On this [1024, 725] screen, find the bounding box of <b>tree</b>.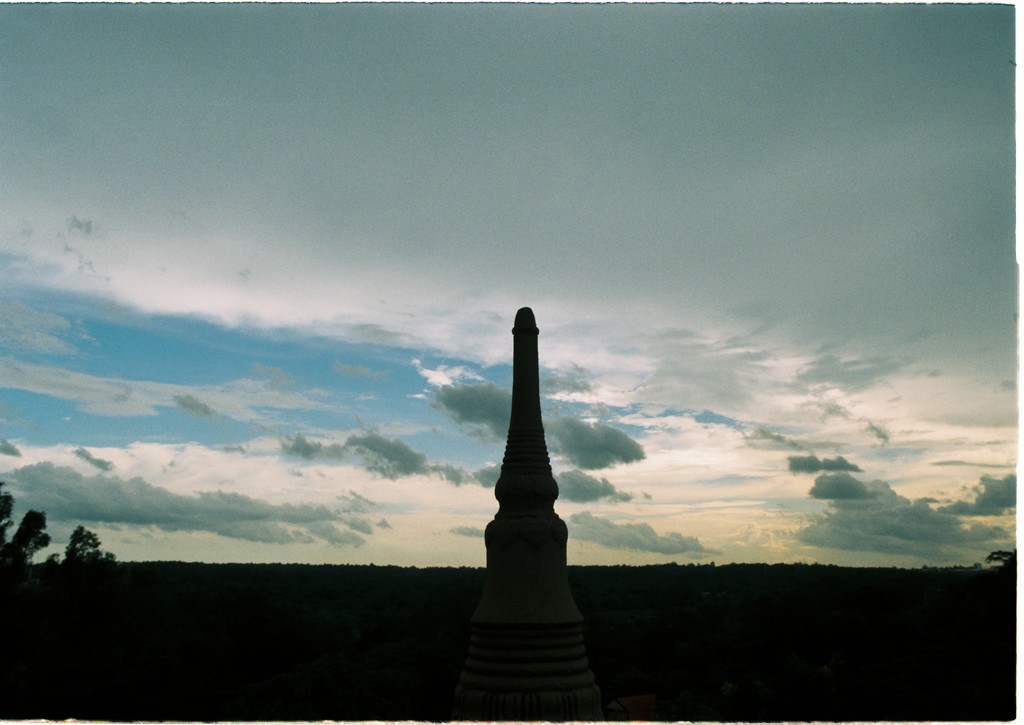
Bounding box: bbox(65, 526, 111, 560).
